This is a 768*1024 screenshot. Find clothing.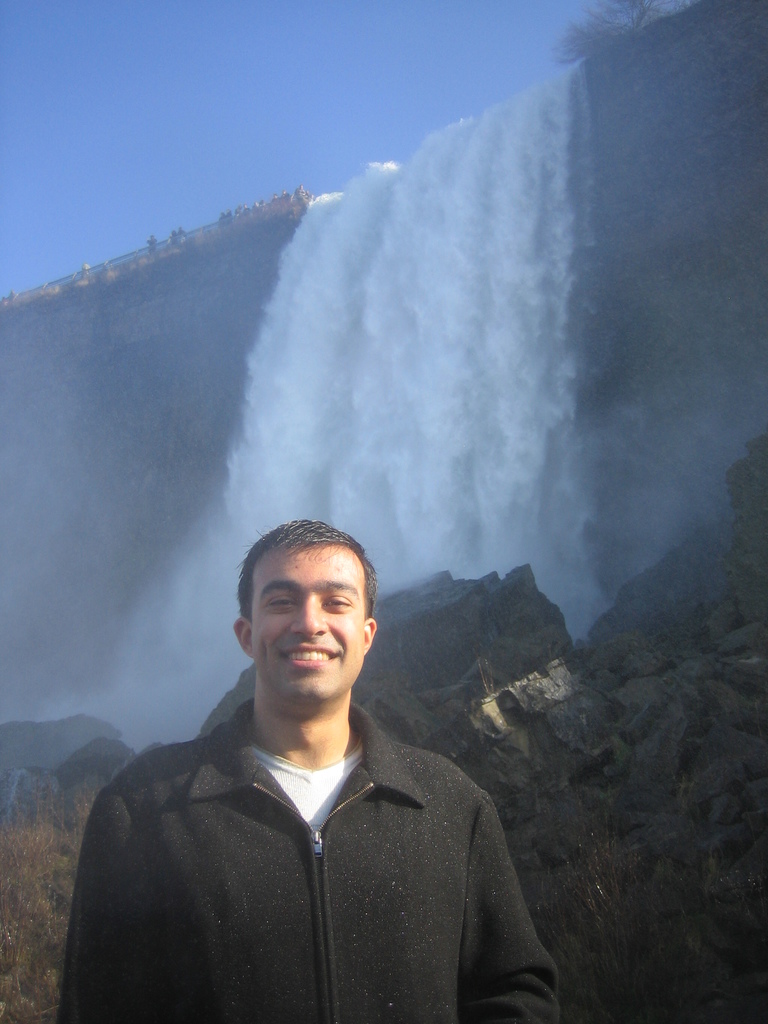
Bounding box: x1=65 y1=693 x2=563 y2=1023.
